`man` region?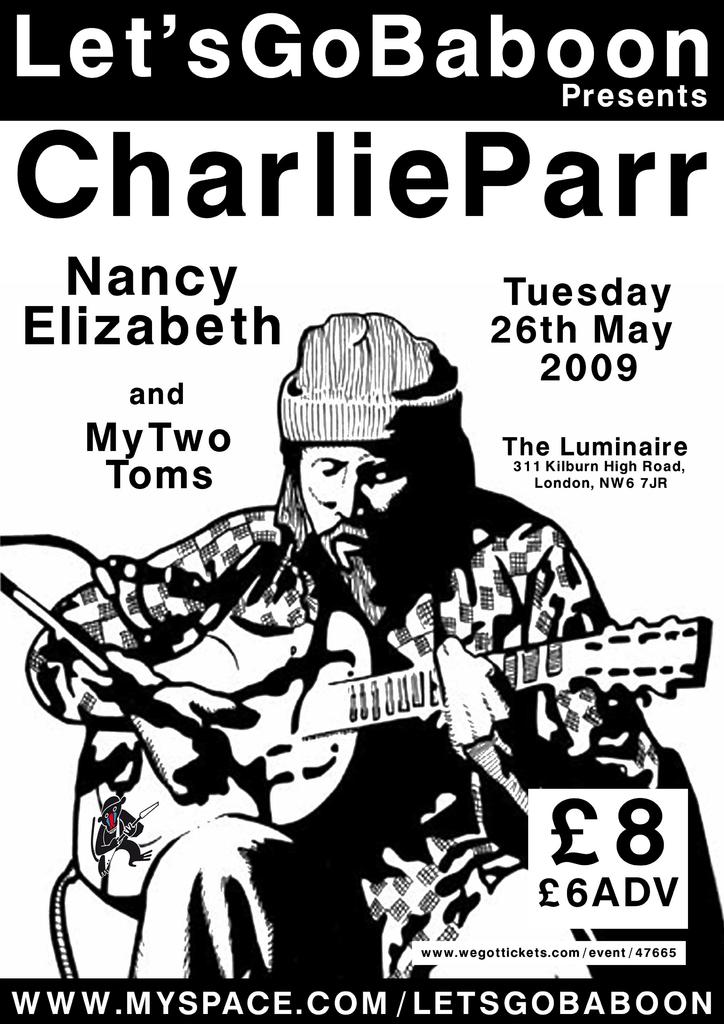
<box>26,311,672,975</box>
